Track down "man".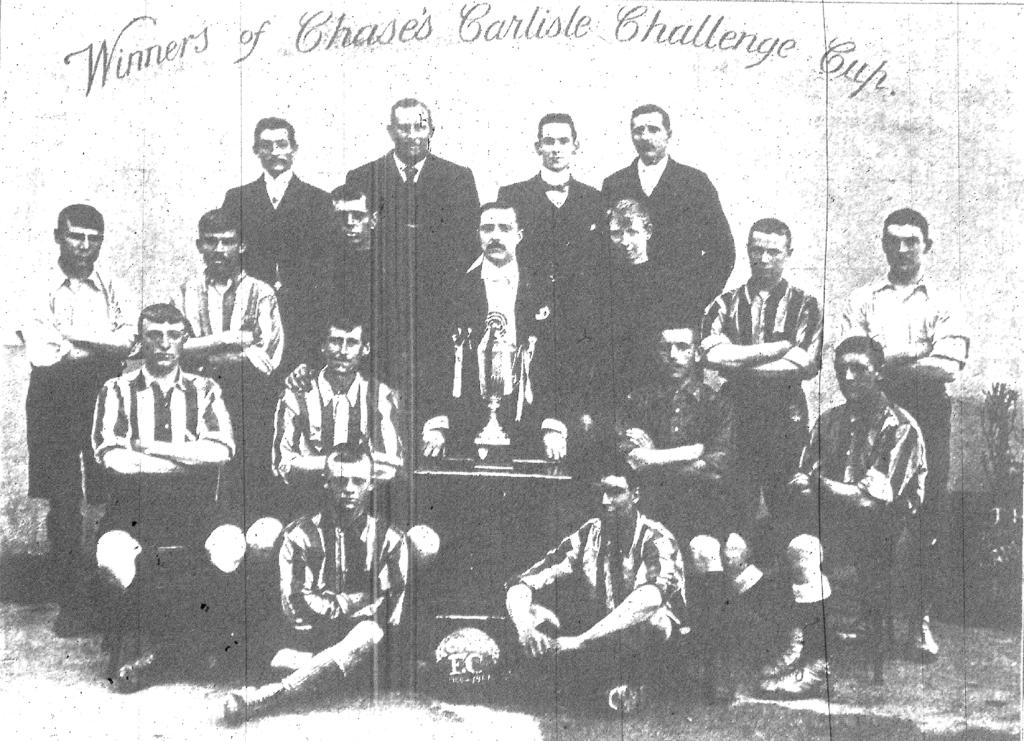
Tracked to 699,215,821,540.
